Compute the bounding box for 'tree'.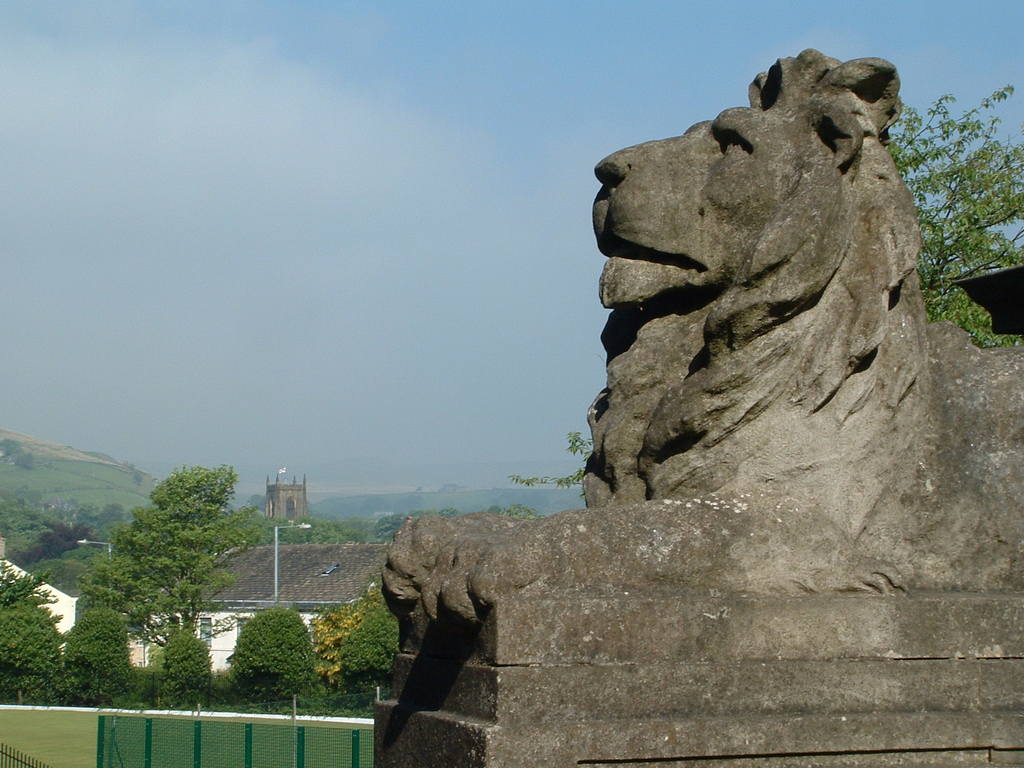
BBox(368, 511, 409, 545).
